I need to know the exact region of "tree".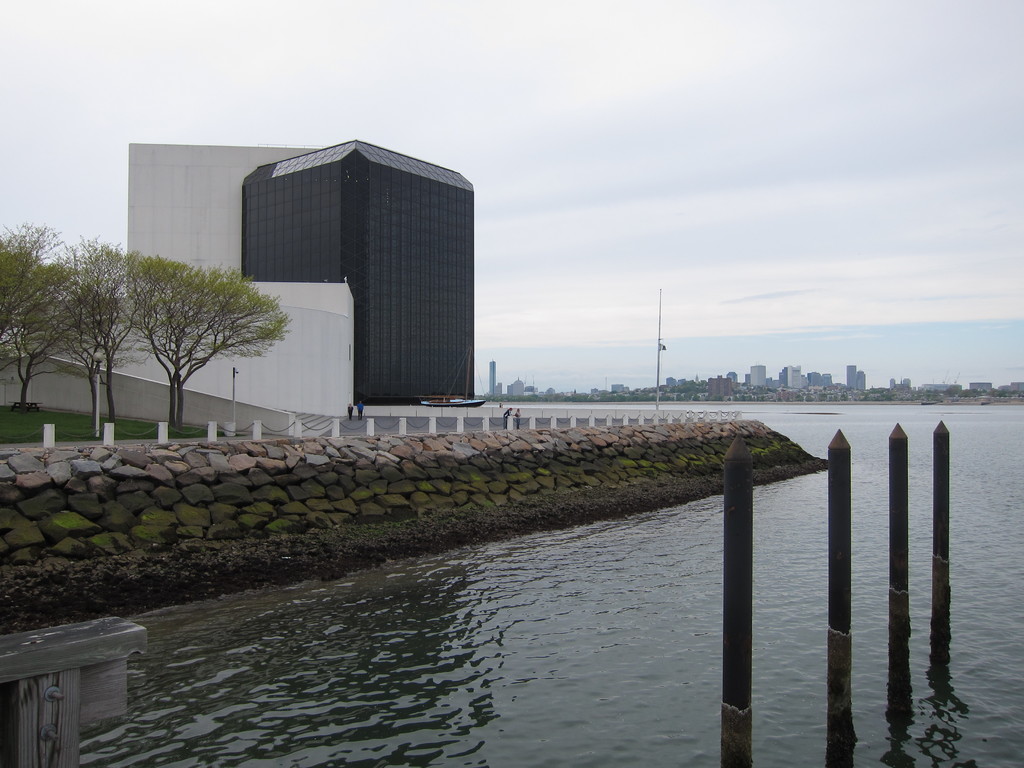
Region: bbox=(795, 392, 803, 399).
